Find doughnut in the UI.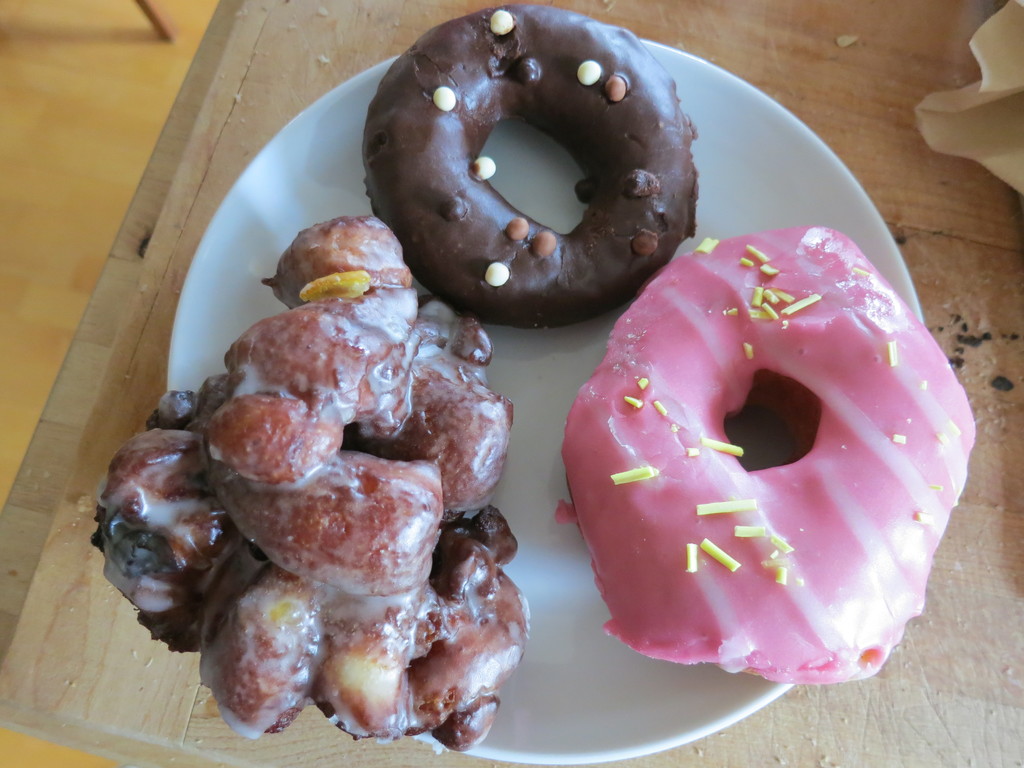
UI element at box=[359, 6, 699, 330].
